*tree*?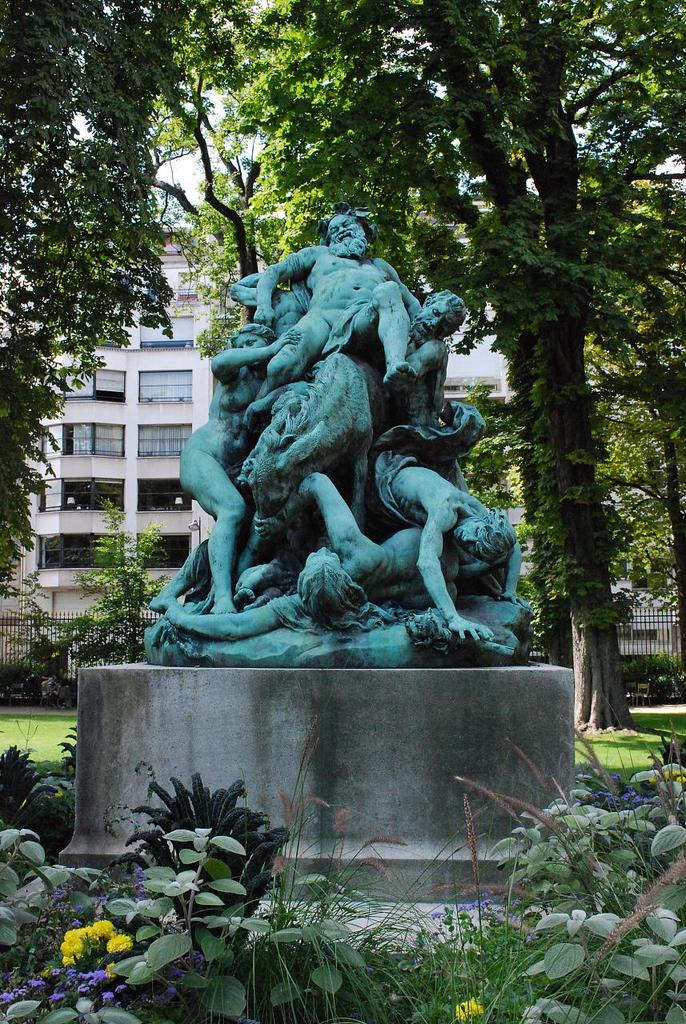
l=0, t=0, r=685, b=767
